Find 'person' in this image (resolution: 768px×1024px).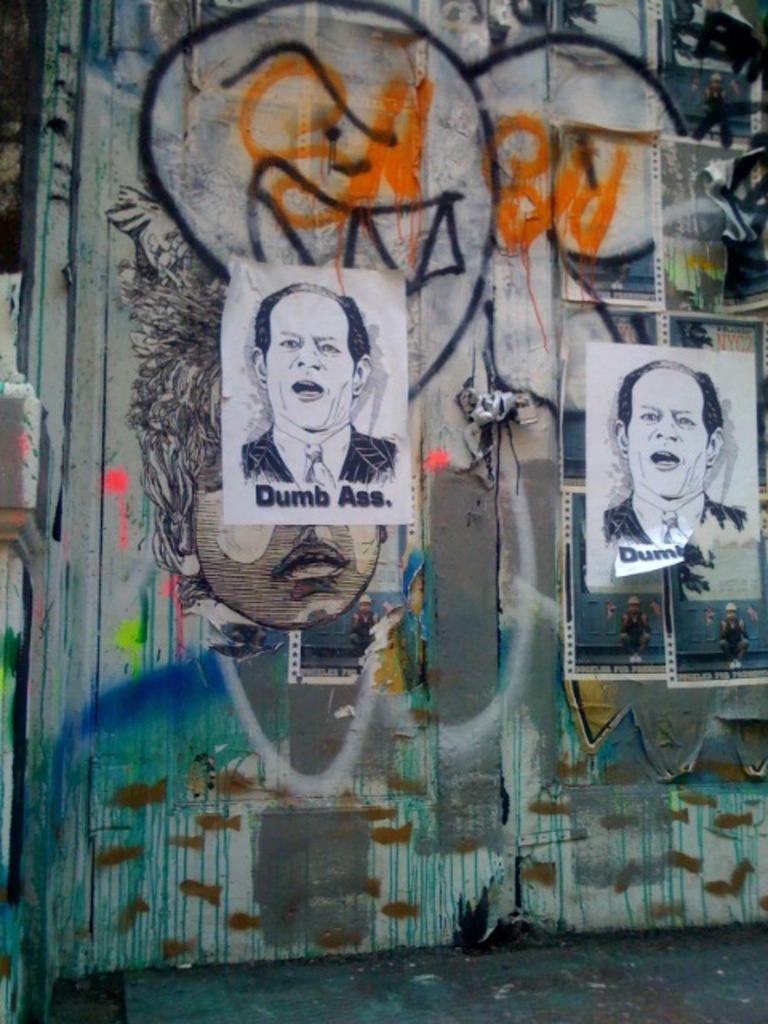
BBox(48, 192, 430, 835).
